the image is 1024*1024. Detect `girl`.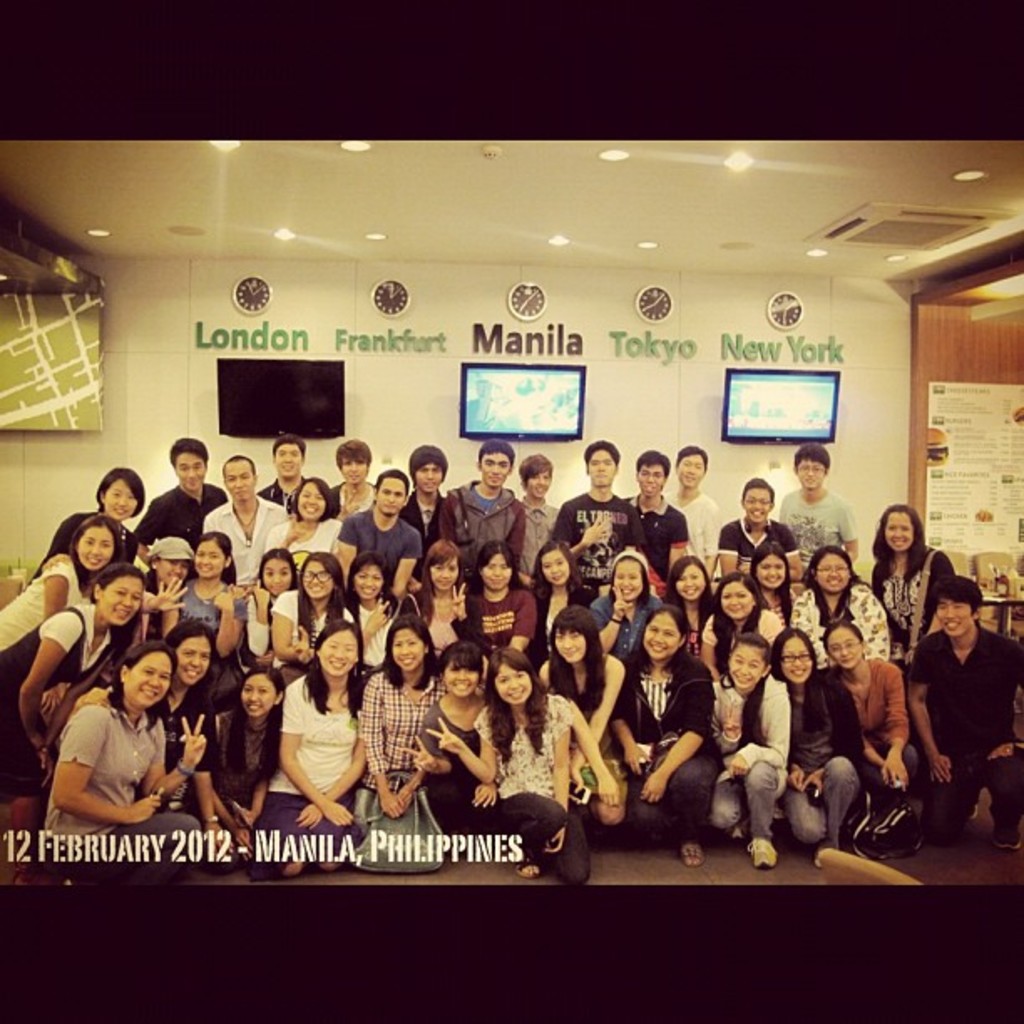
Detection: {"left": 8, "top": 576, "right": 141, "bottom": 882}.
